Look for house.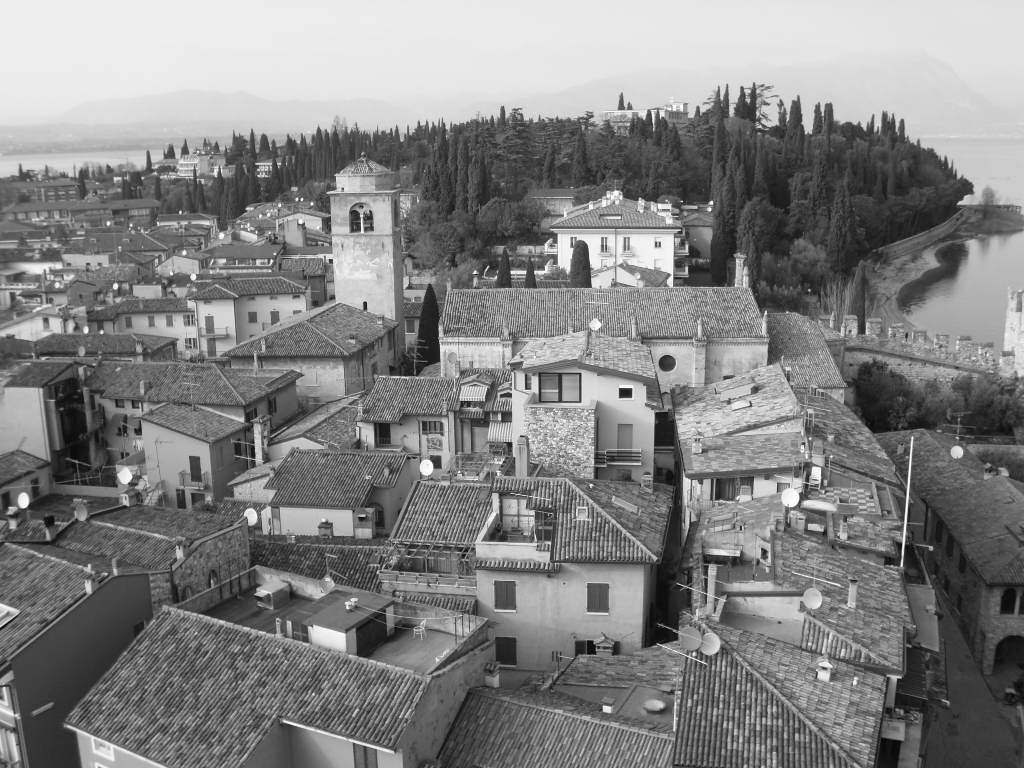
Found: {"x1": 0, "y1": 348, "x2": 74, "y2": 489}.
